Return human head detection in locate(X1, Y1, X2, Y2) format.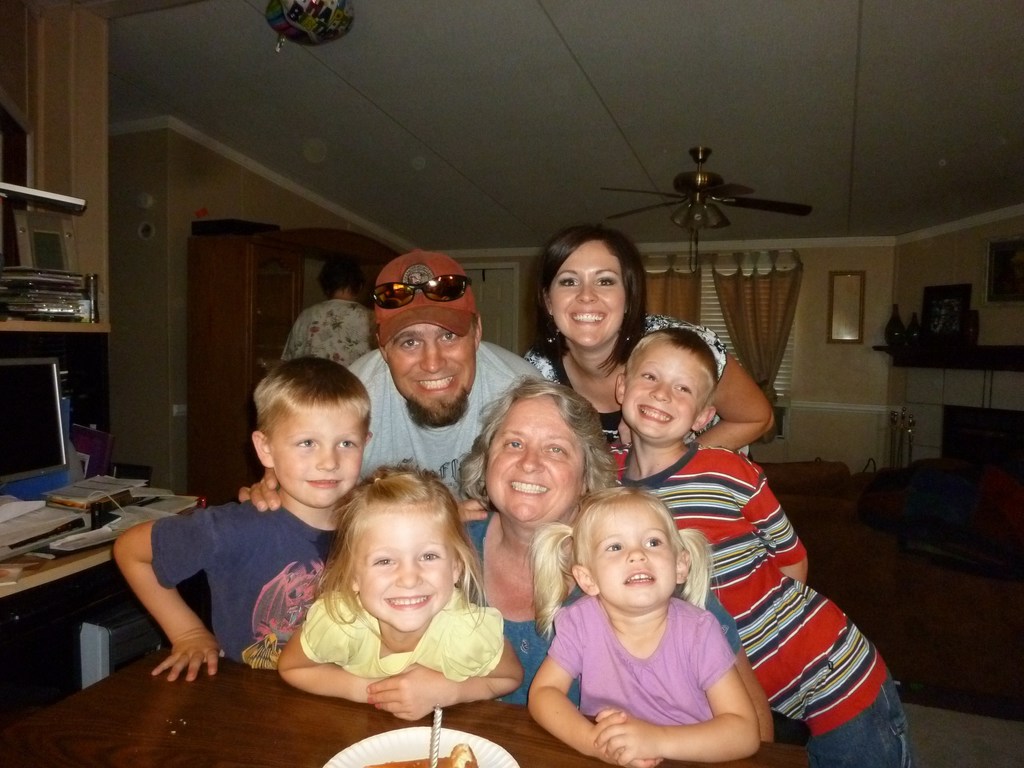
locate(321, 474, 472, 646).
